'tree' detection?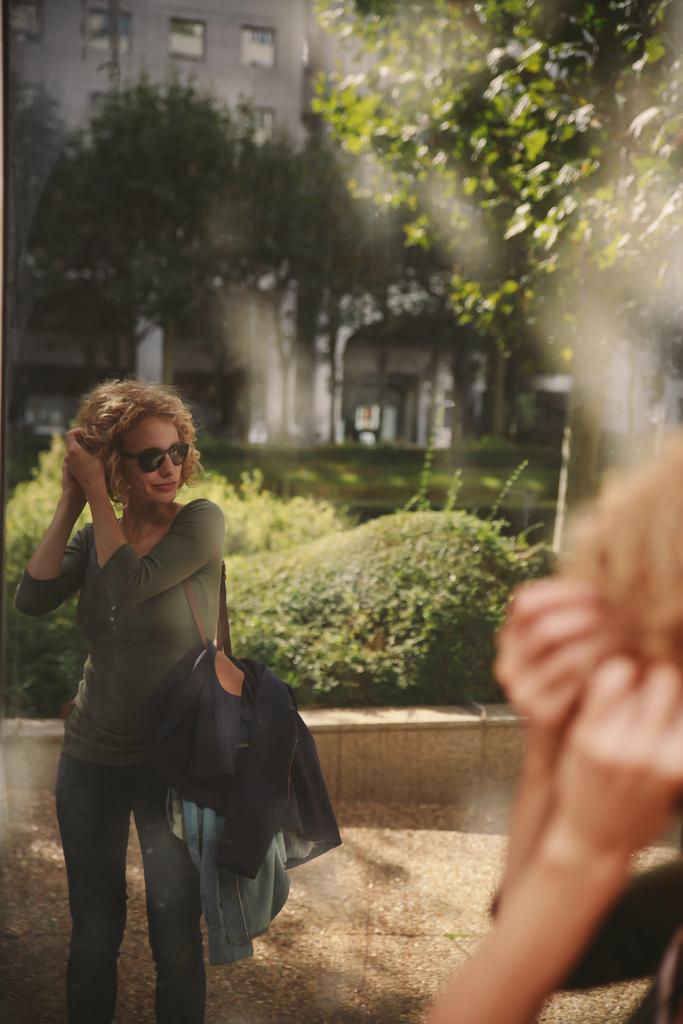
x1=367, y1=142, x2=582, y2=455
